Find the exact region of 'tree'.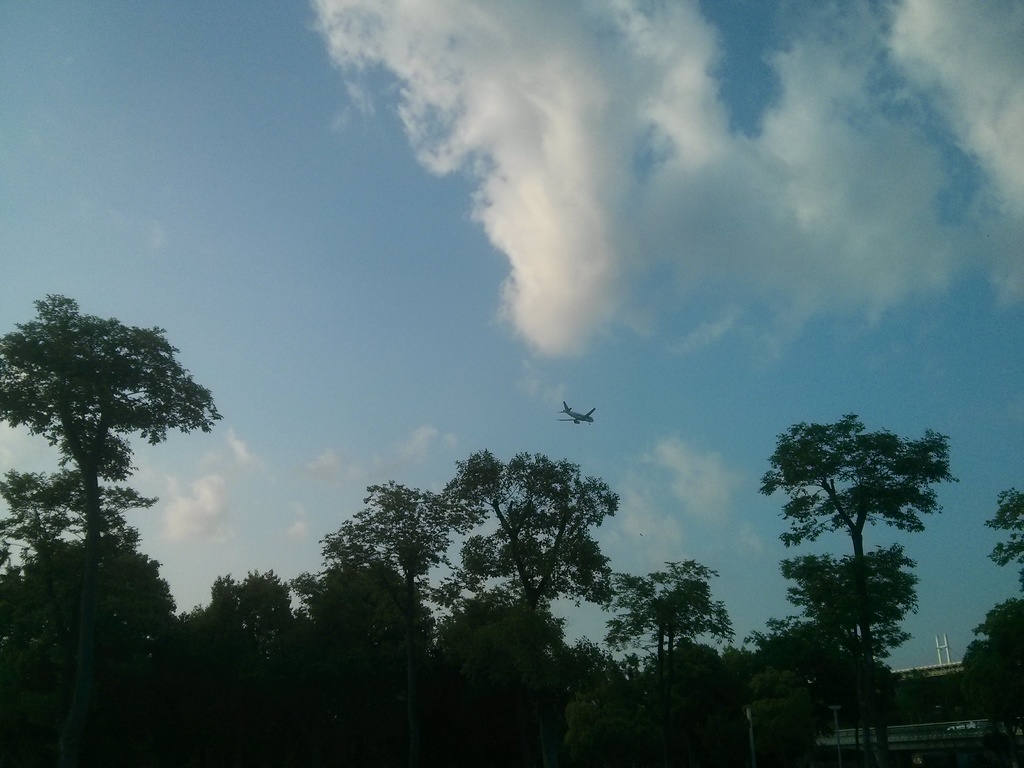
Exact region: box(316, 465, 455, 755).
